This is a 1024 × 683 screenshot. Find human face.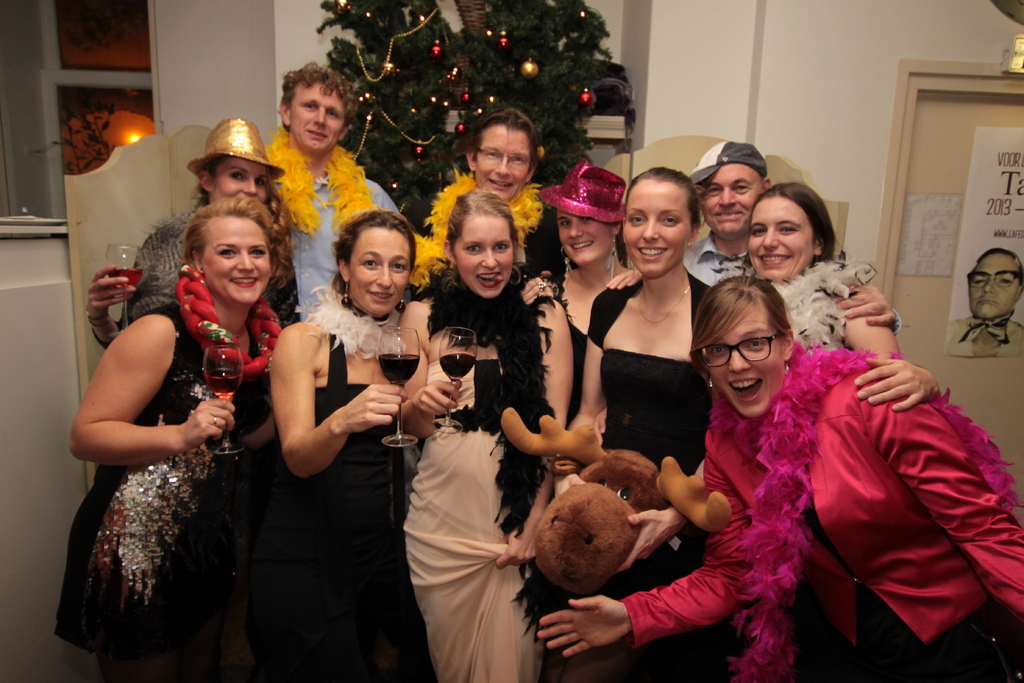
Bounding box: (351,229,410,317).
